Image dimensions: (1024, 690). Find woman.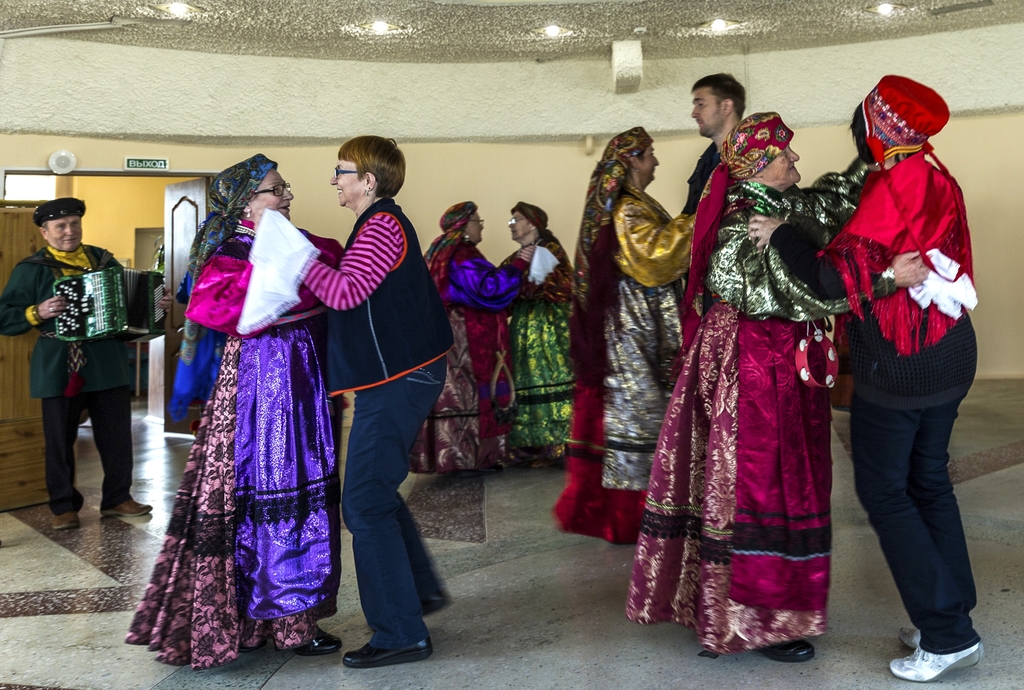
[547,120,698,538].
